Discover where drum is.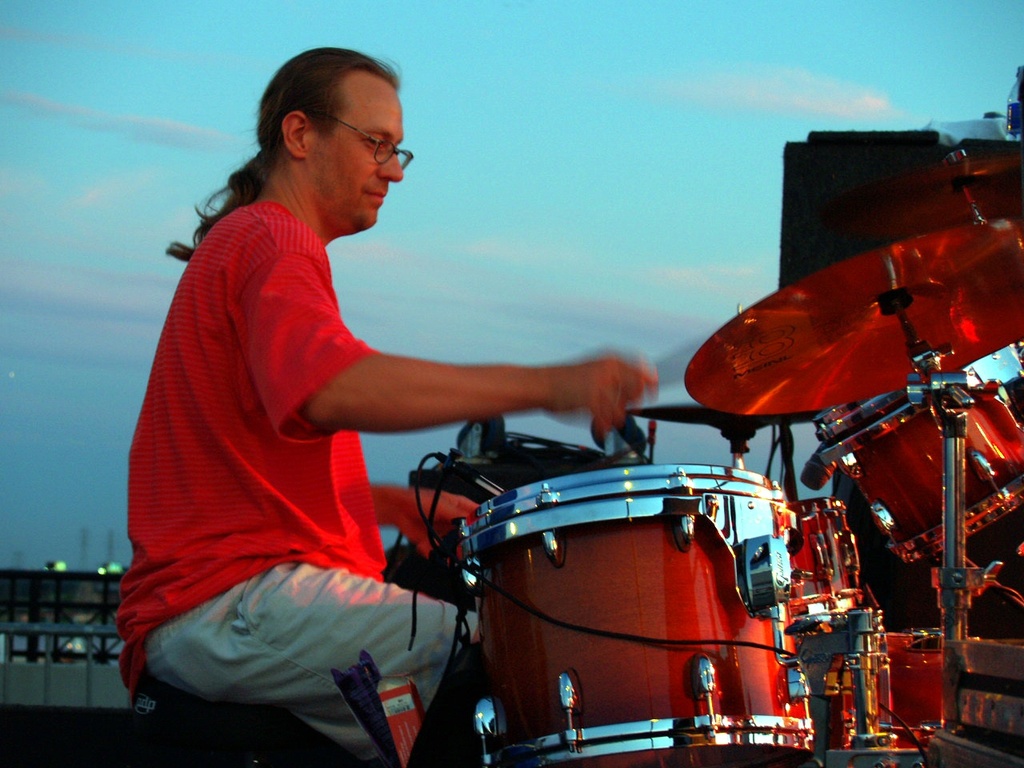
Discovered at {"x1": 842, "y1": 626, "x2": 944, "y2": 748}.
